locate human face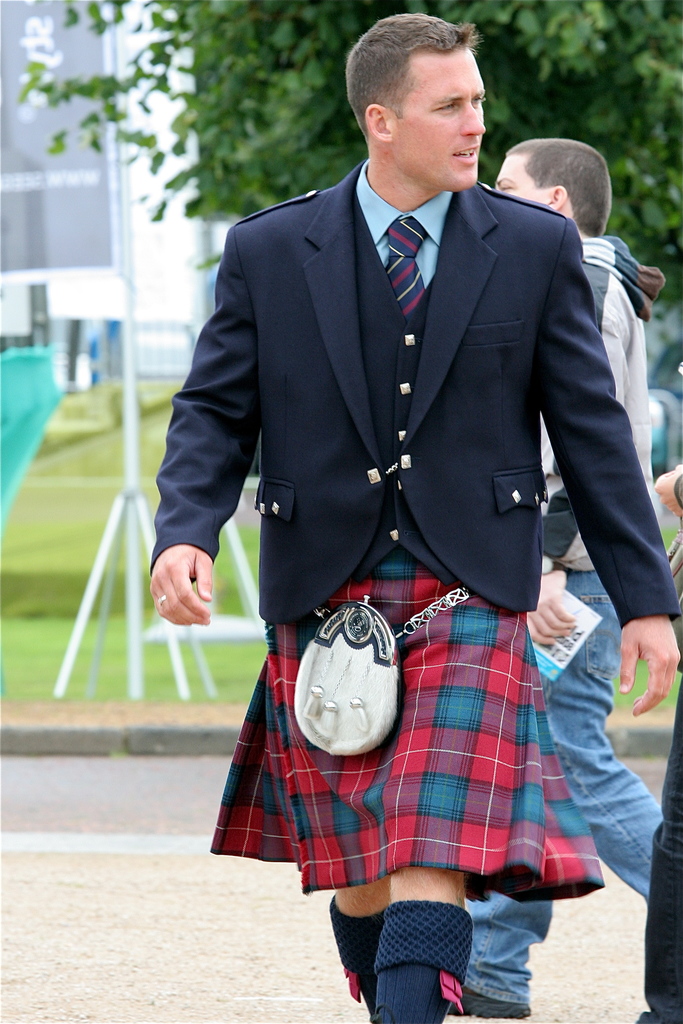
<box>495,154,550,202</box>
